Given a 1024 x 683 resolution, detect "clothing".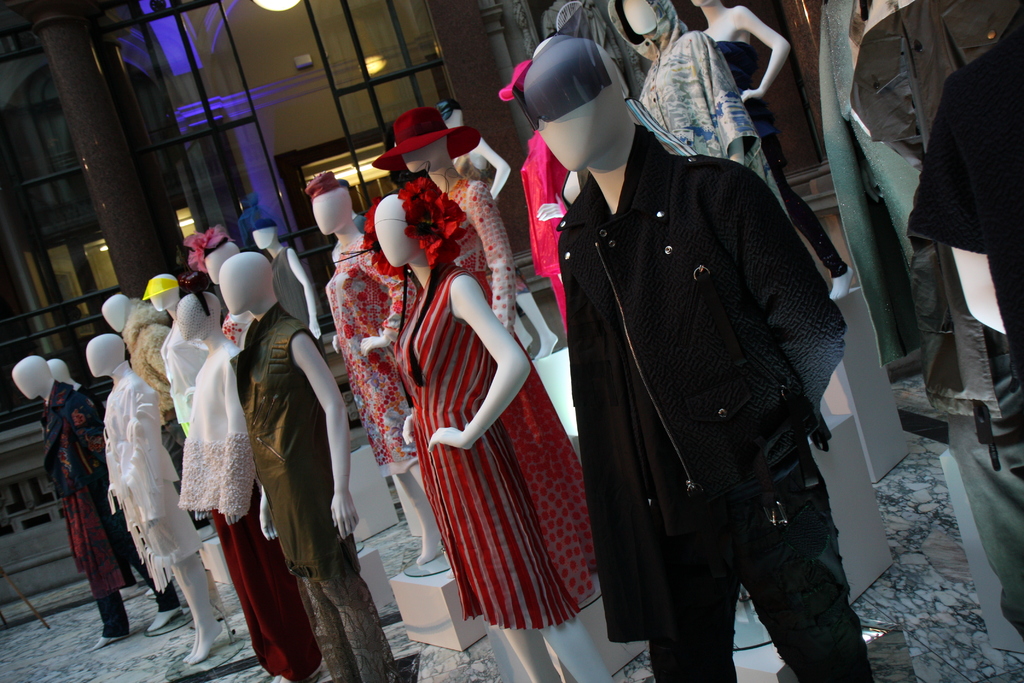
[x1=603, y1=0, x2=801, y2=230].
